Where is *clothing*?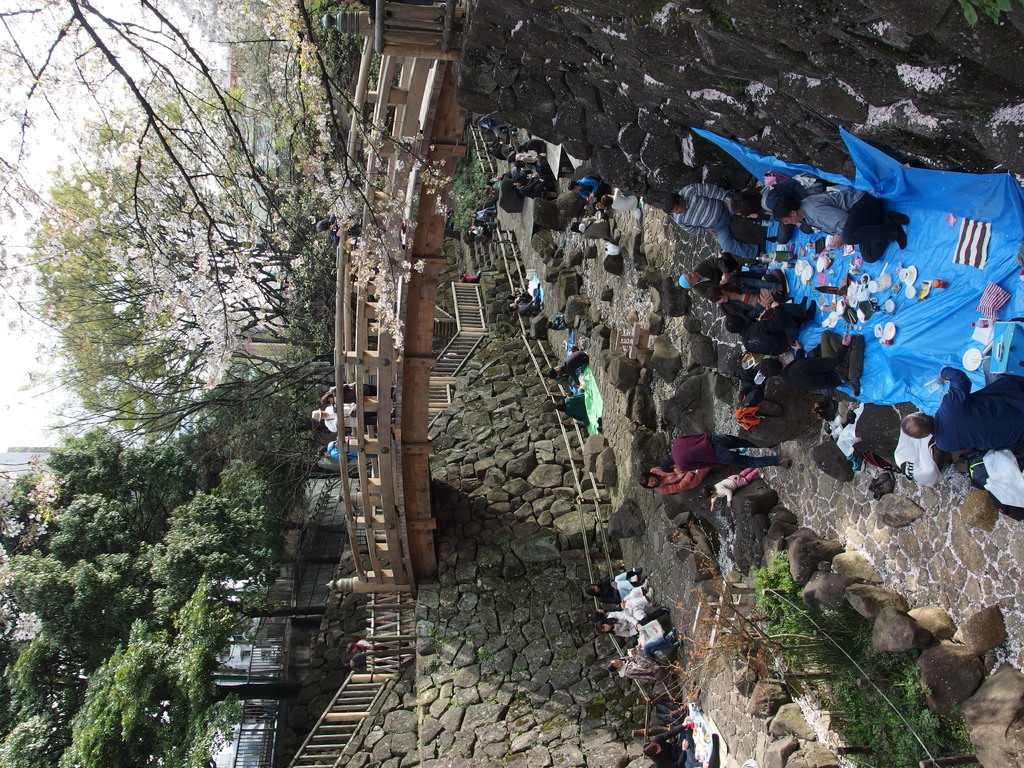
bbox=(652, 728, 686, 767).
